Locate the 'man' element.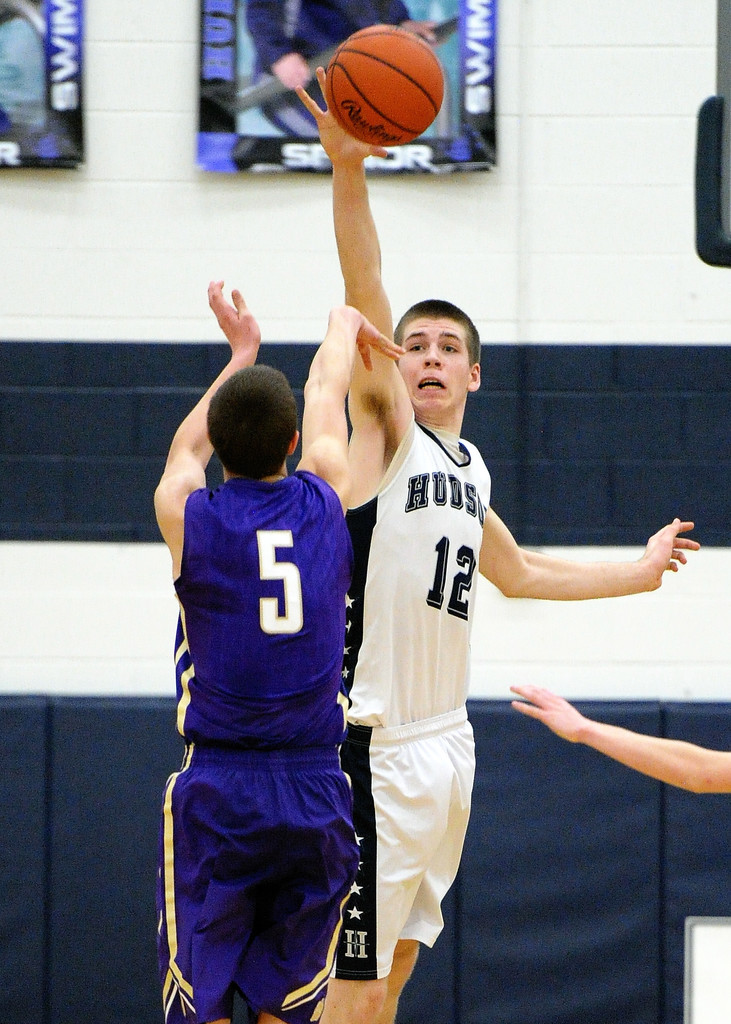
Element bbox: left=307, top=61, right=702, bottom=1023.
